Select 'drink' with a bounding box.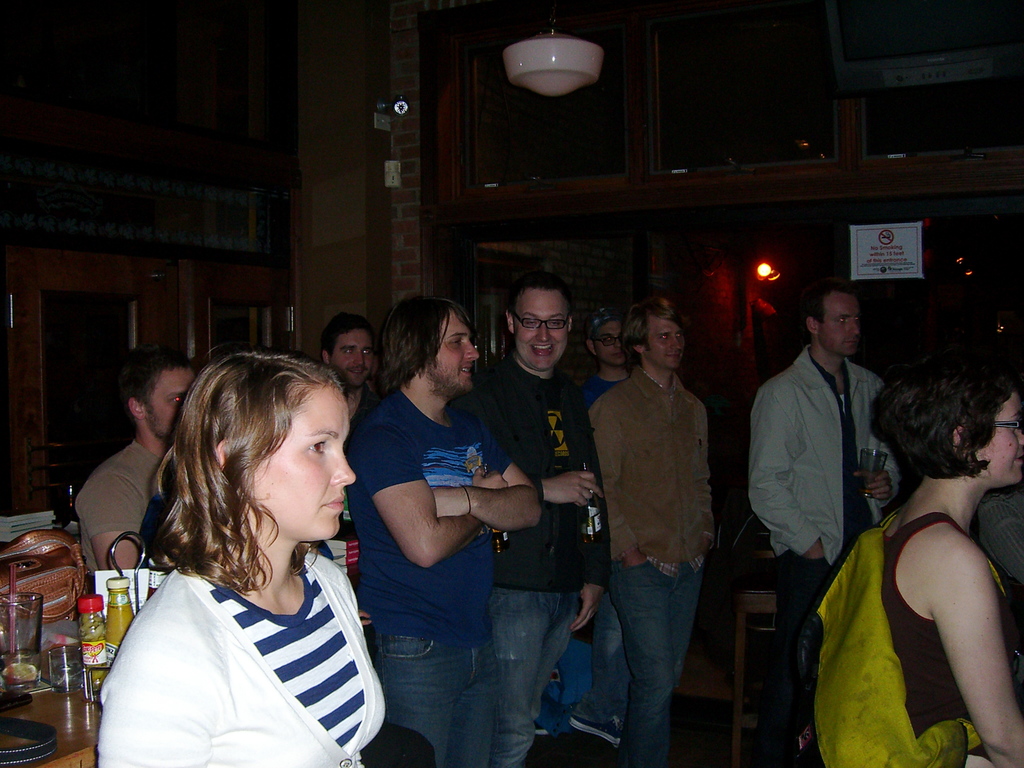
492, 528, 511, 555.
